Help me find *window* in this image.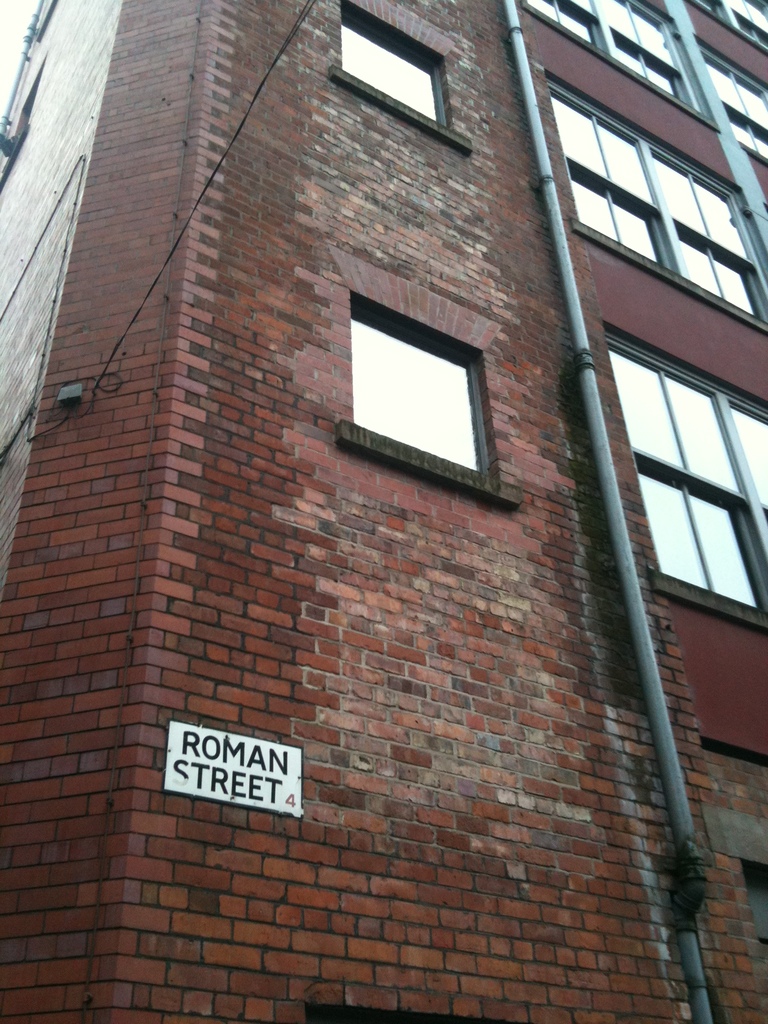
Found it: [left=602, top=330, right=767, bottom=611].
